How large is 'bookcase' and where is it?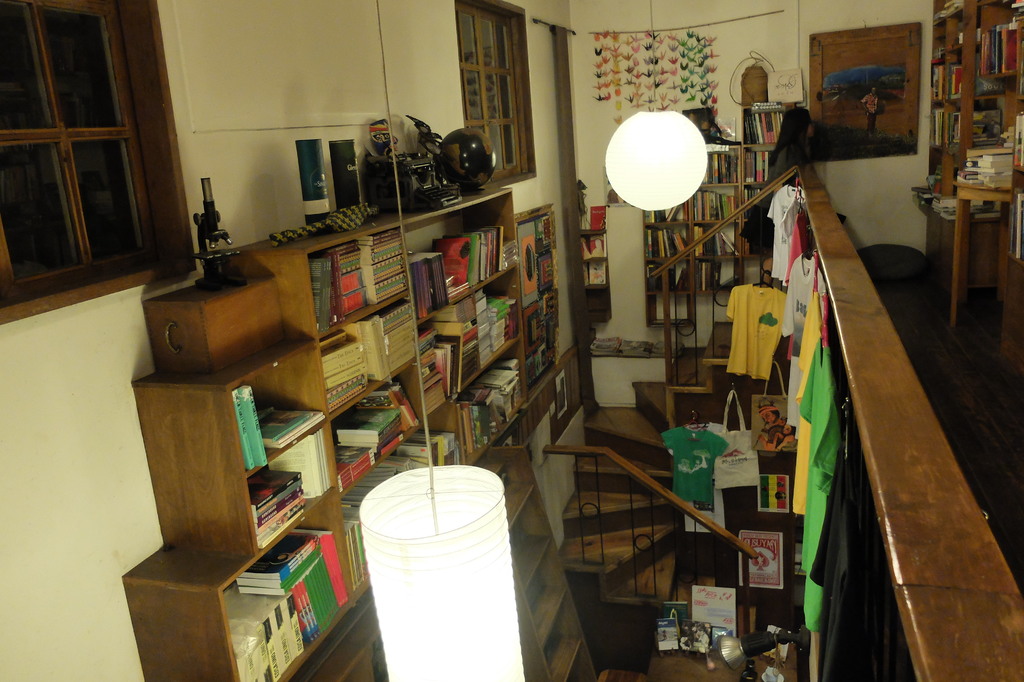
Bounding box: <region>204, 52, 925, 681</region>.
